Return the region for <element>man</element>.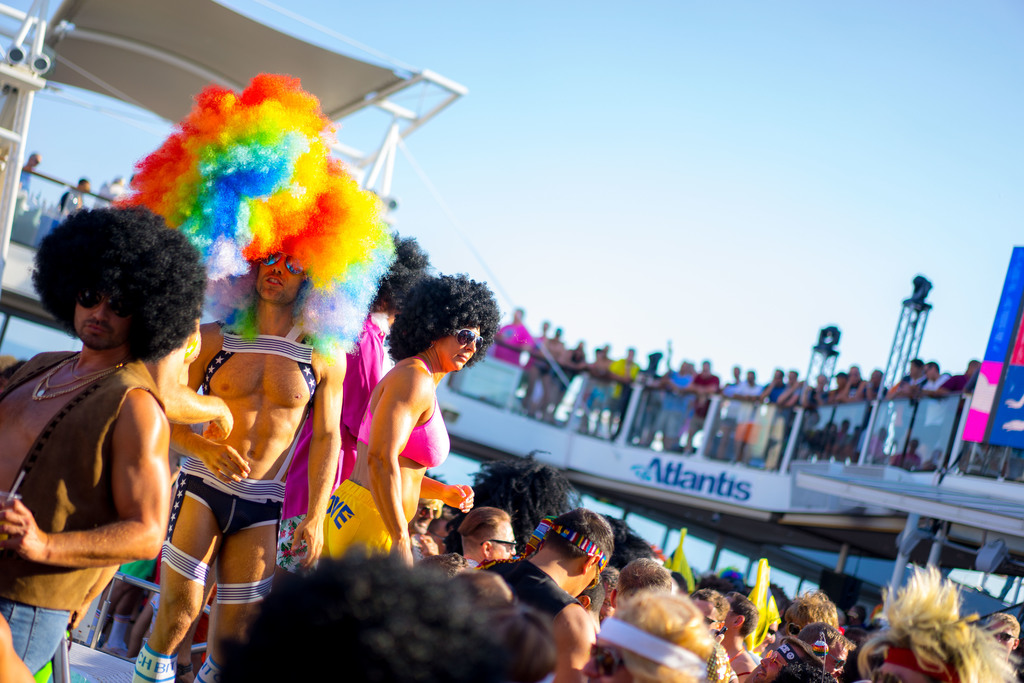
x1=0 y1=206 x2=200 y2=671.
